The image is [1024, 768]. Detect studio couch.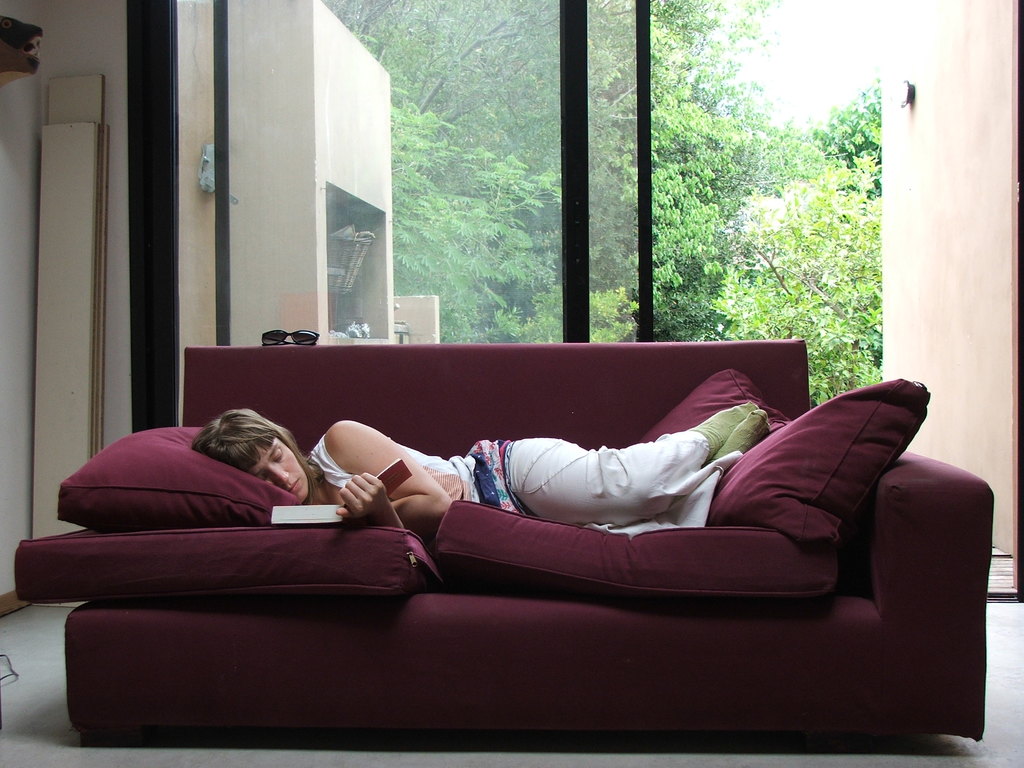
Detection: 13,343,993,742.
